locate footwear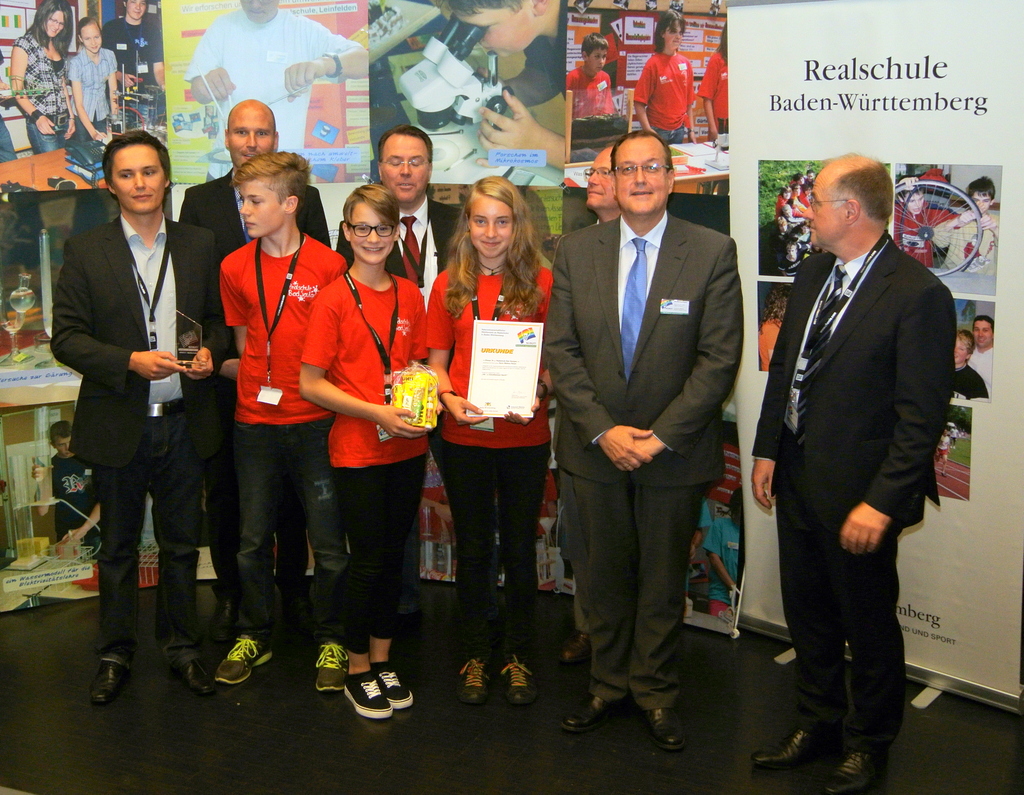
287,597,317,648
